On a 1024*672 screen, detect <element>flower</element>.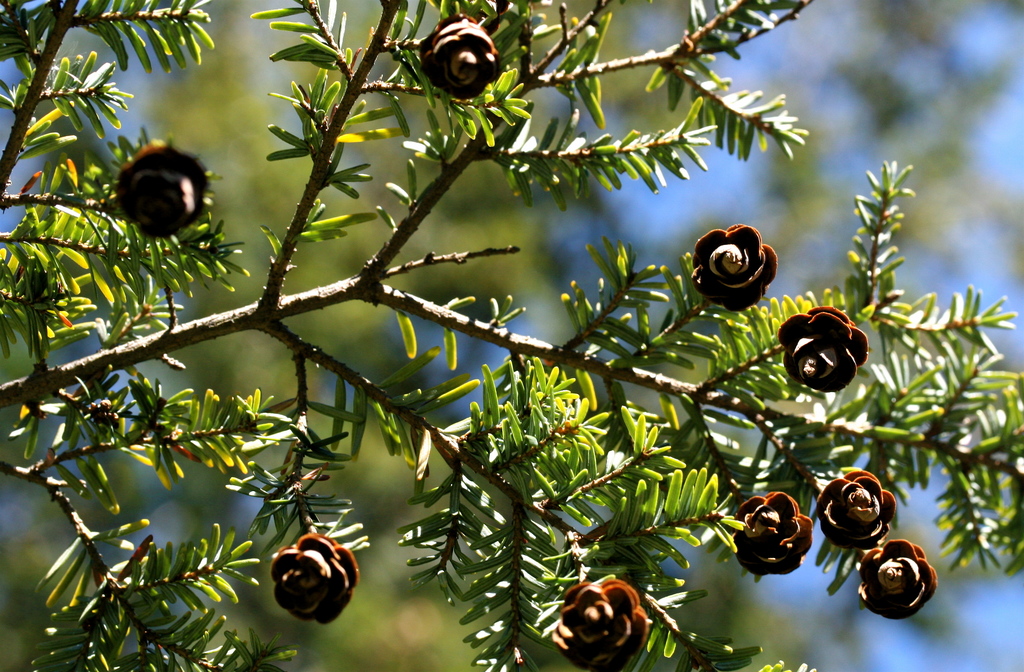
x1=272 y1=538 x2=362 y2=625.
